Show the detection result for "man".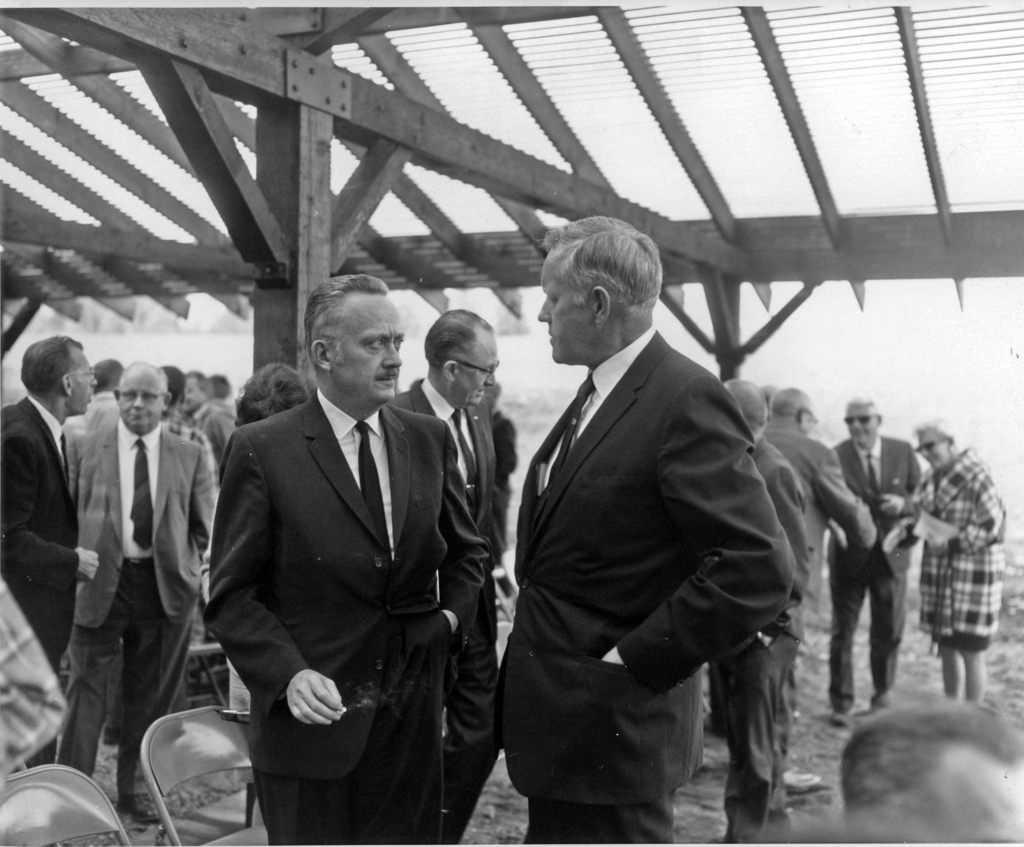
l=708, t=379, r=812, b=846.
